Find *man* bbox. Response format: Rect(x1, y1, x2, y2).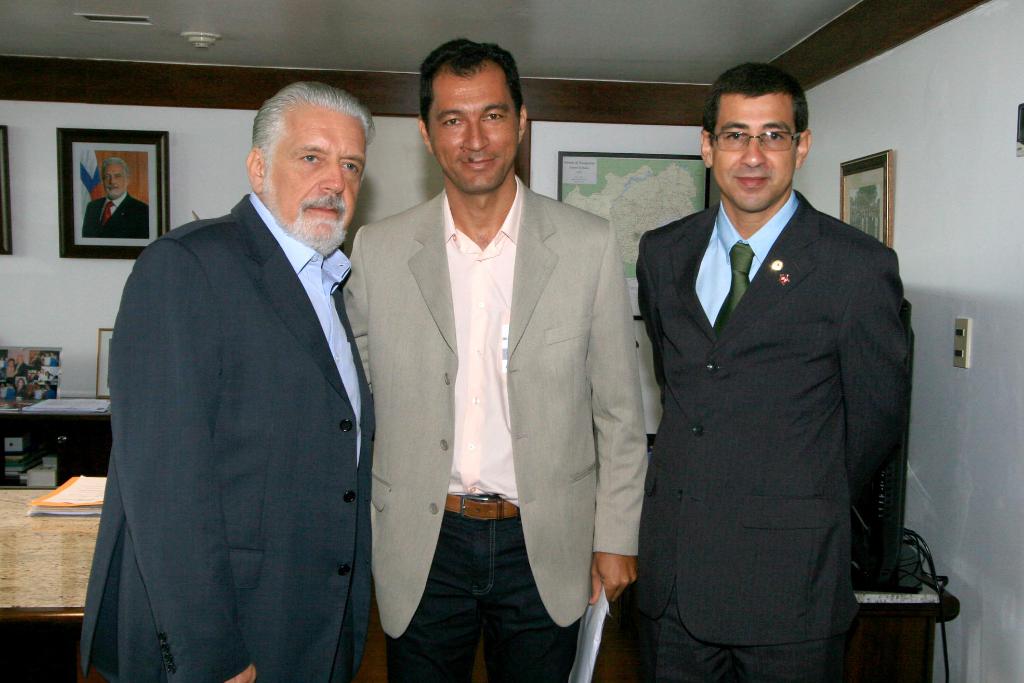
Rect(329, 37, 650, 682).
